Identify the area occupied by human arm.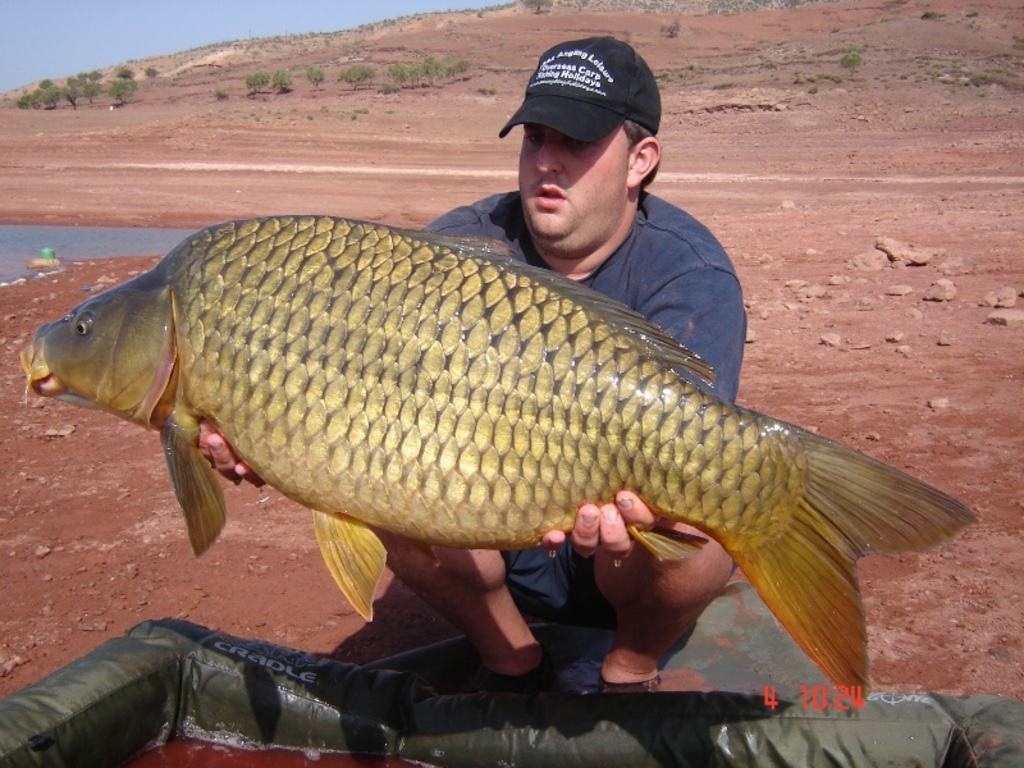
Area: locate(538, 264, 739, 557).
